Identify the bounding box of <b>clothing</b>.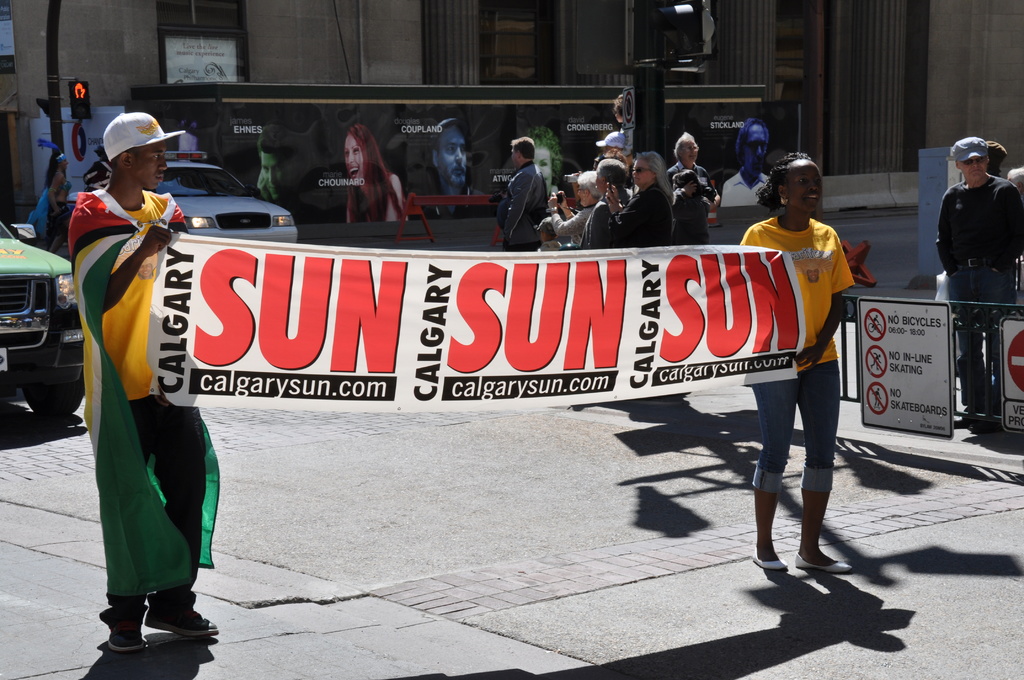
934 174 1023 403.
